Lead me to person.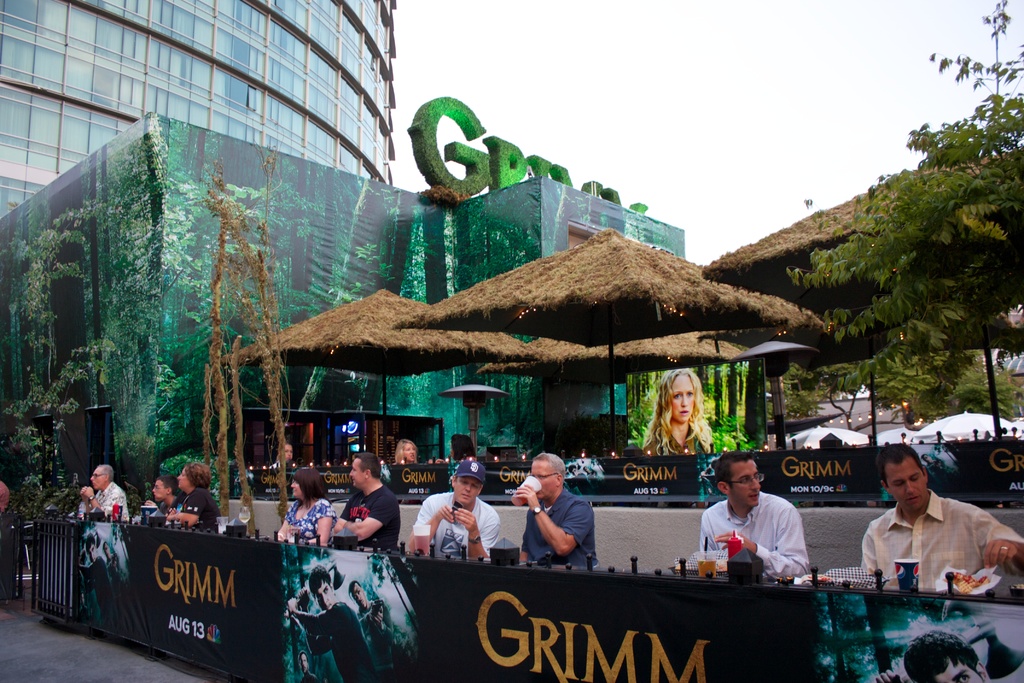
Lead to (1009, 425, 1018, 439).
